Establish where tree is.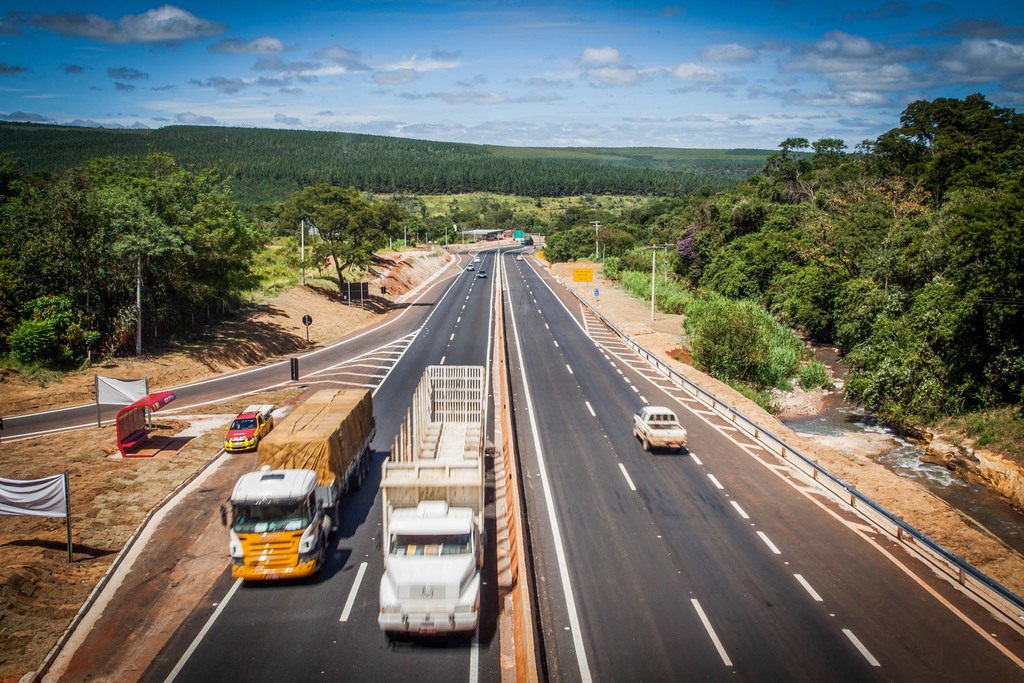
Established at box(502, 154, 614, 193).
